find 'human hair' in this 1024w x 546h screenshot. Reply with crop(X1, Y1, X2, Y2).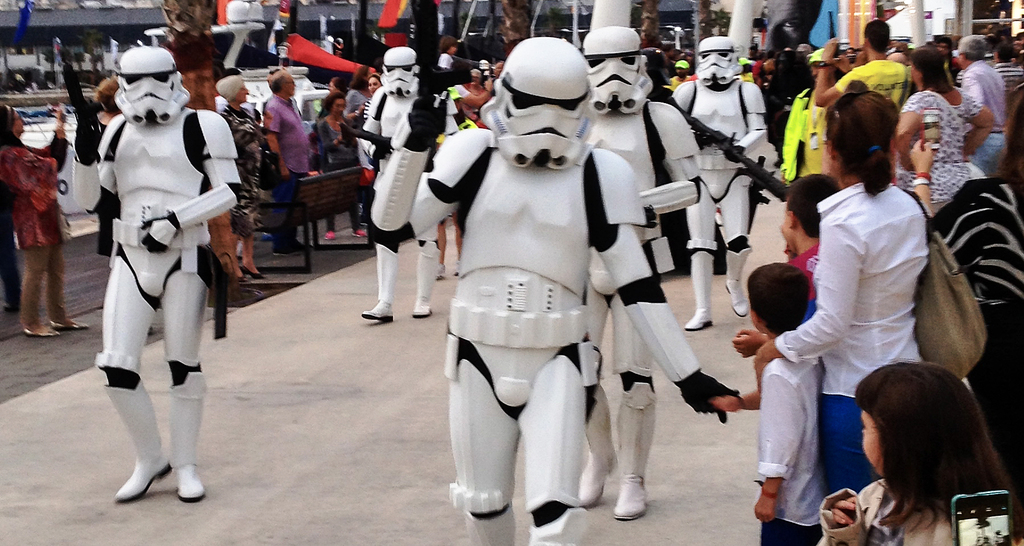
crop(746, 260, 808, 336).
